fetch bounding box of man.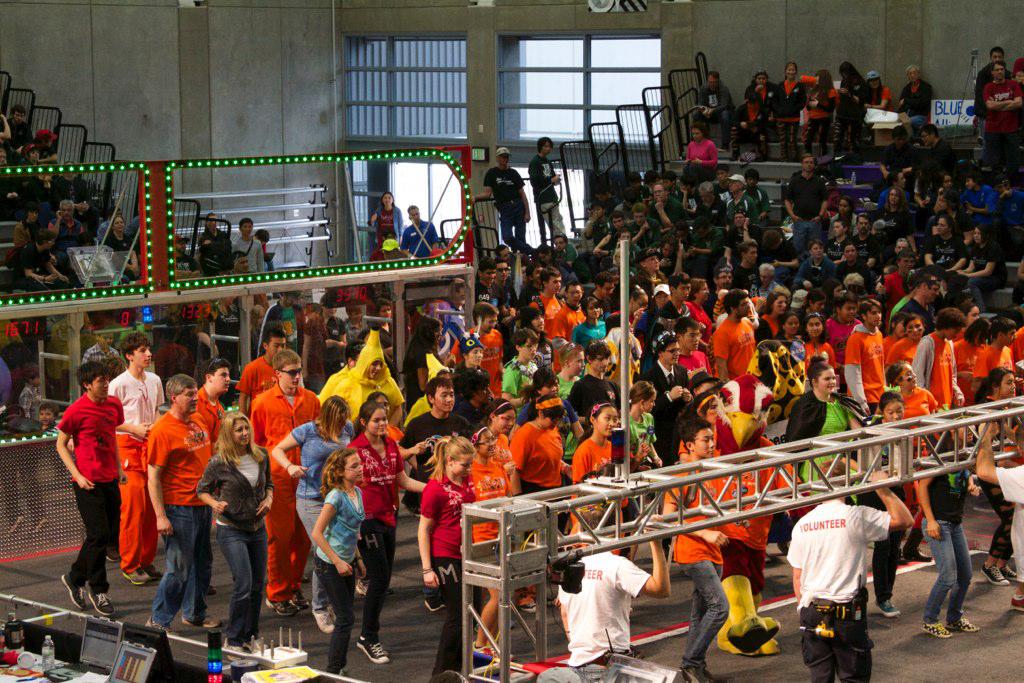
Bbox: 400/202/439/264.
